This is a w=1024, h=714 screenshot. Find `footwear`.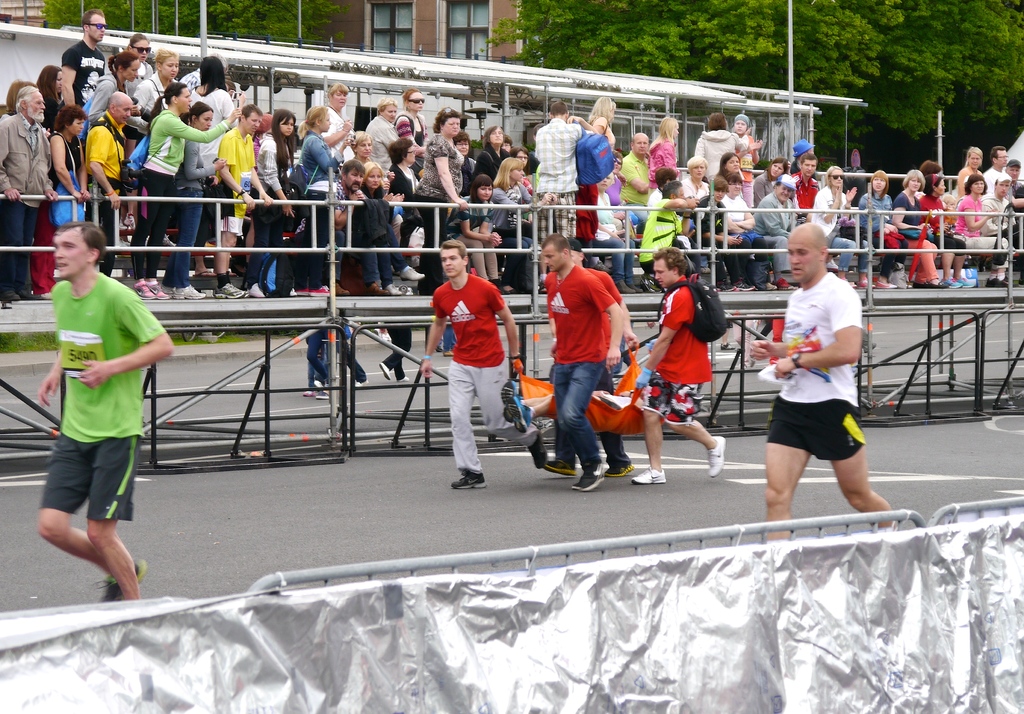
Bounding box: Rect(927, 282, 948, 288).
